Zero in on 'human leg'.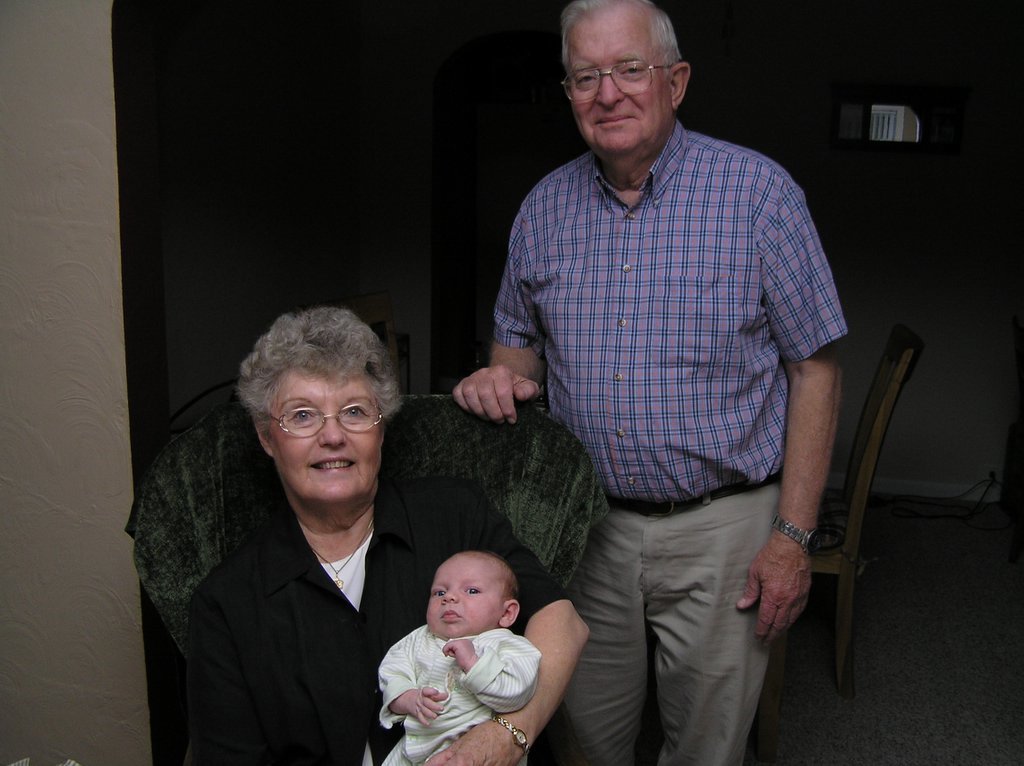
Zeroed in: l=647, t=497, r=777, b=765.
